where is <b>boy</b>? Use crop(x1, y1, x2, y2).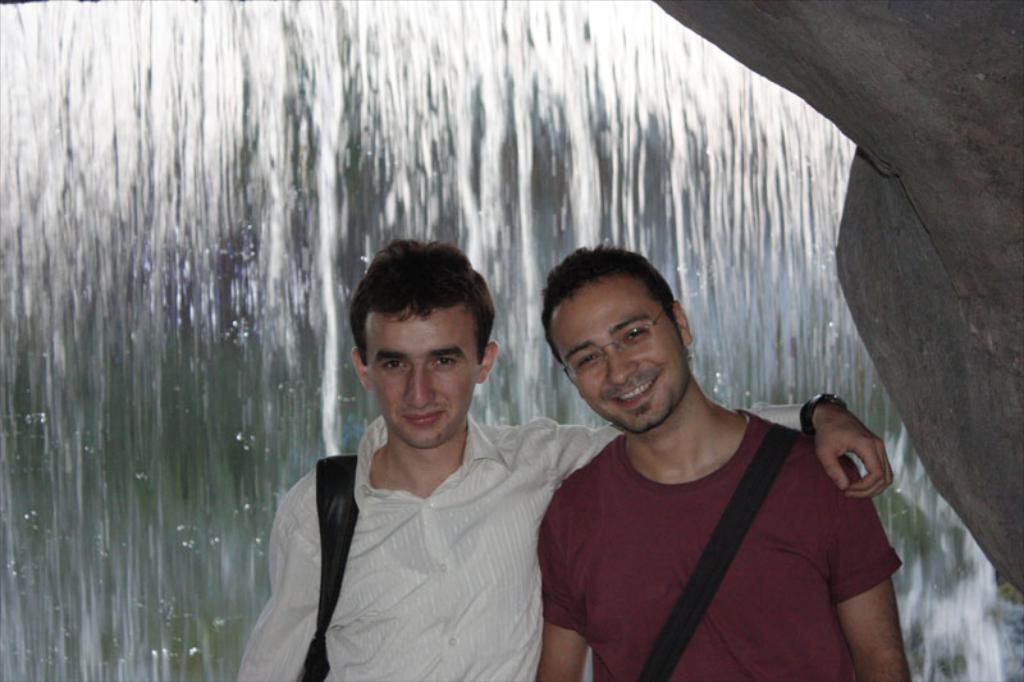
crop(532, 250, 904, 681).
